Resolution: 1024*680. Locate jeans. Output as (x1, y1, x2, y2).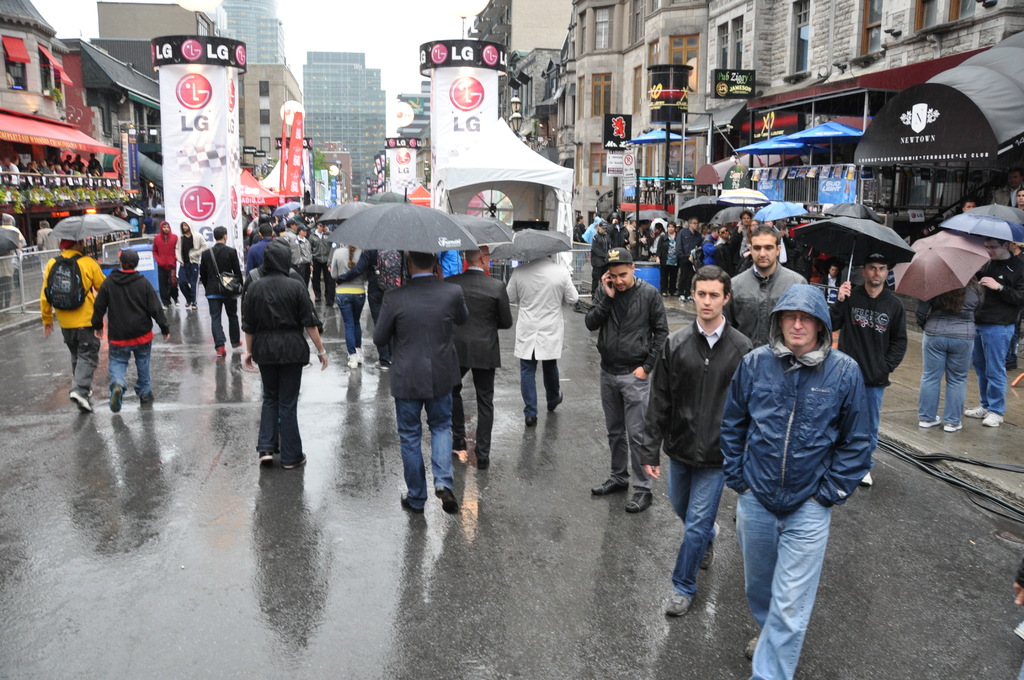
(974, 323, 1018, 413).
